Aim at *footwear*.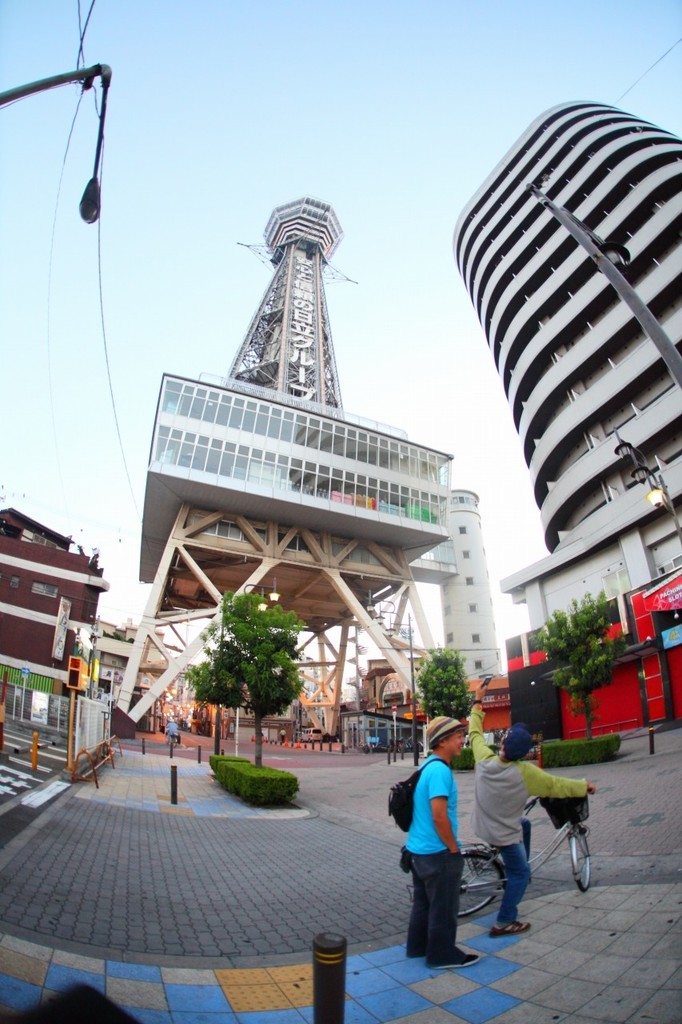
Aimed at <box>405,950,427,958</box>.
